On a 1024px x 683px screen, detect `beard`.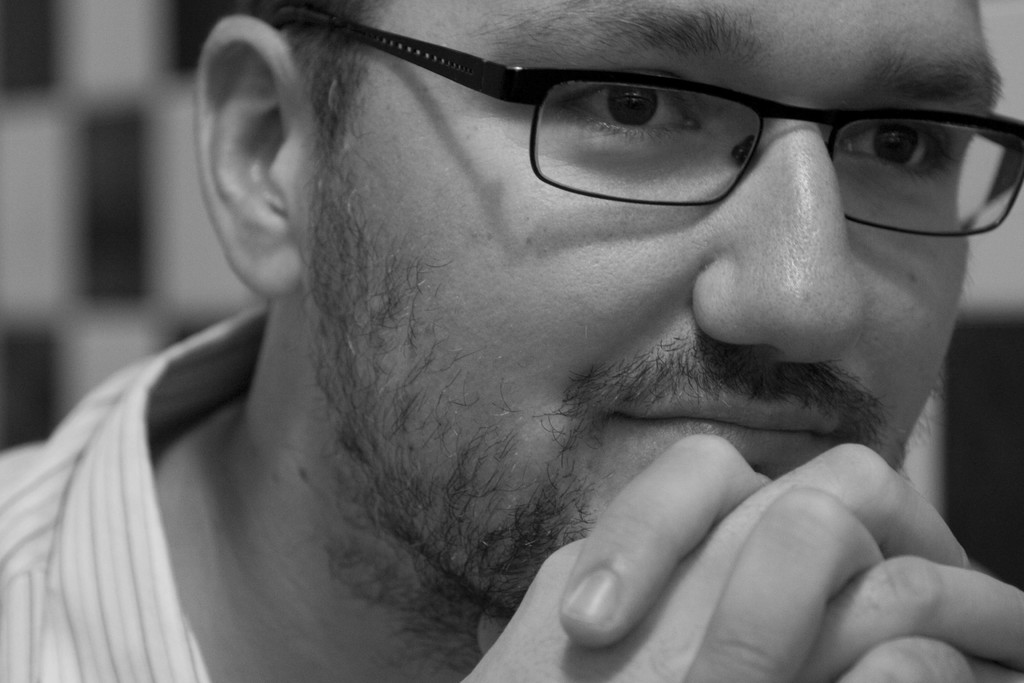
bbox(300, 170, 947, 679).
